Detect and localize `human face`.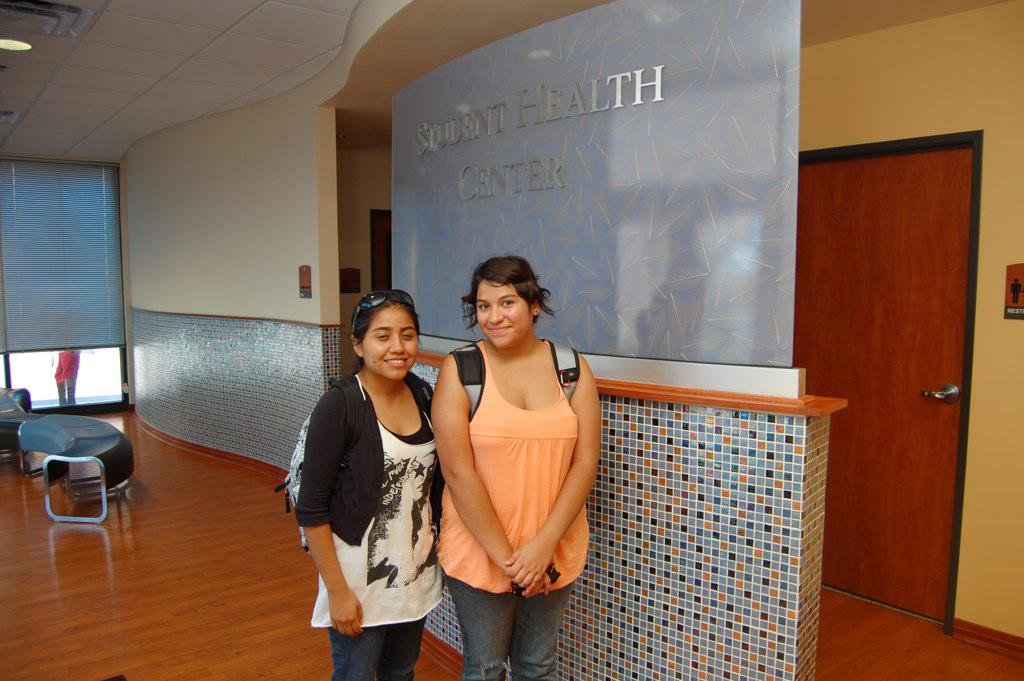
Localized at box(476, 279, 532, 345).
